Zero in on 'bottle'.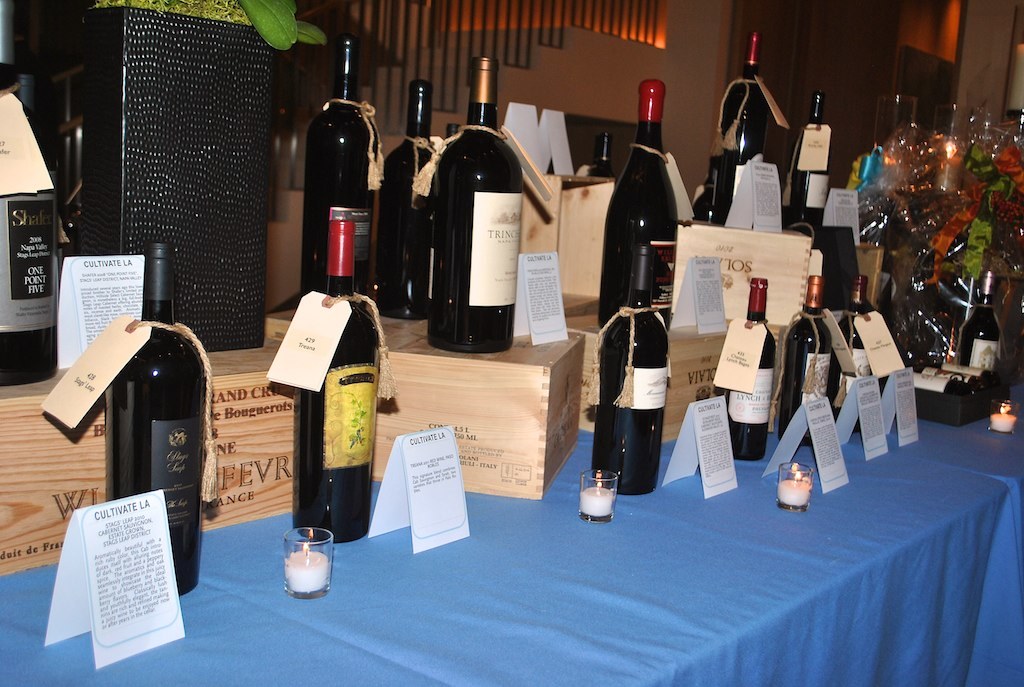
Zeroed in: (594, 79, 681, 498).
